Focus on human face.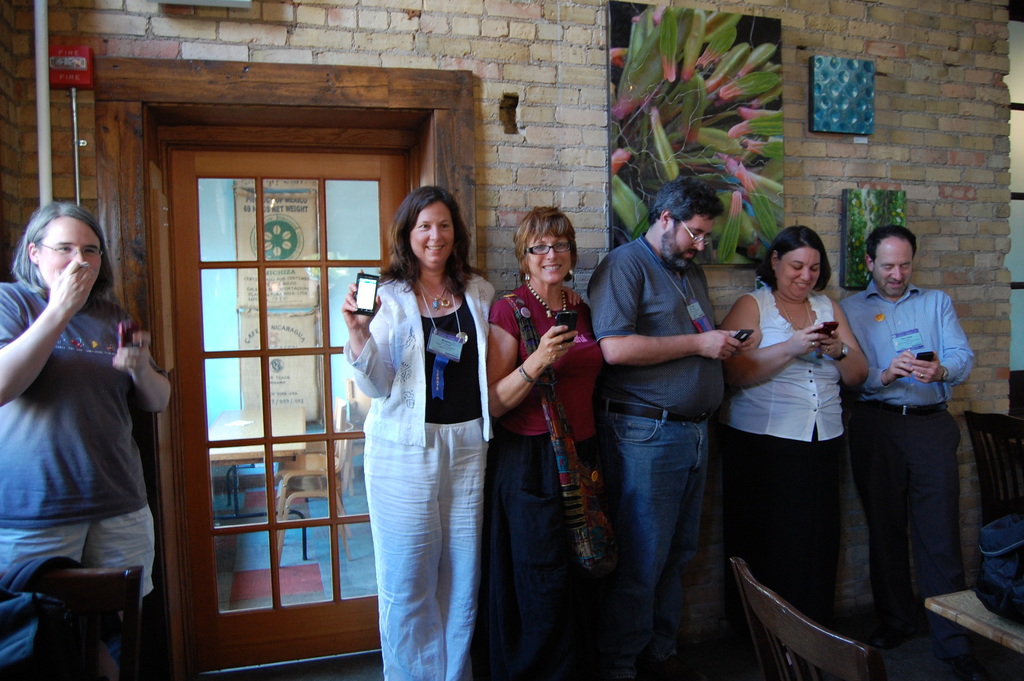
Focused at [x1=36, y1=214, x2=105, y2=288].
